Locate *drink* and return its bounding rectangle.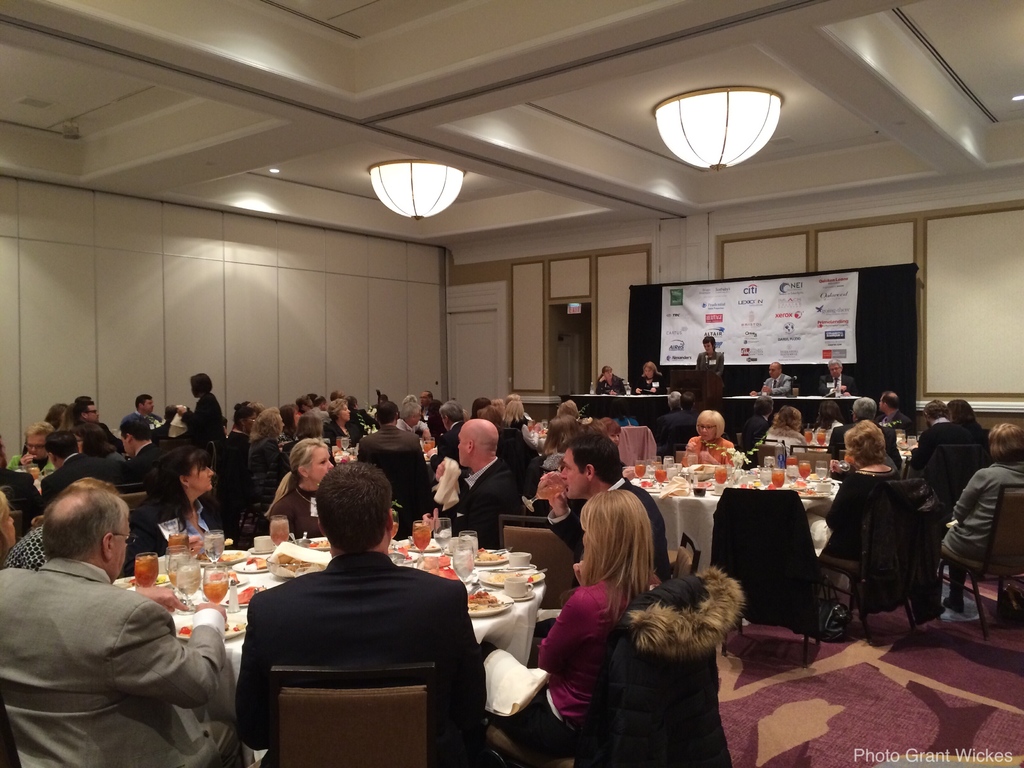
pyautogui.locateOnScreen(803, 433, 811, 442).
